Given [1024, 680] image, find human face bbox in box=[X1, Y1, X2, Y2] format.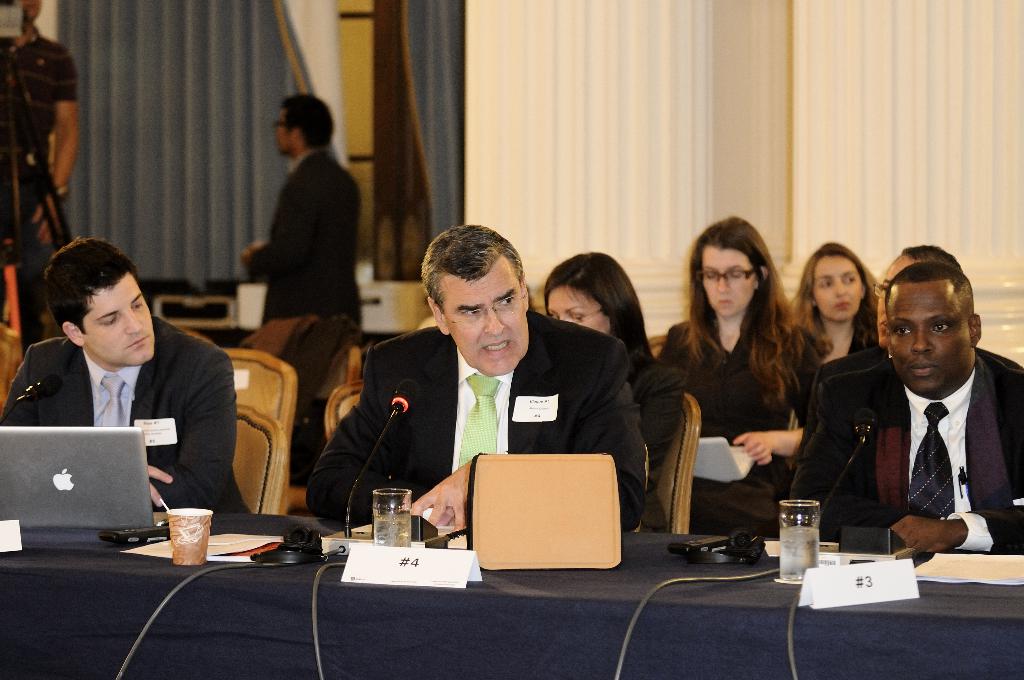
box=[440, 257, 529, 378].
